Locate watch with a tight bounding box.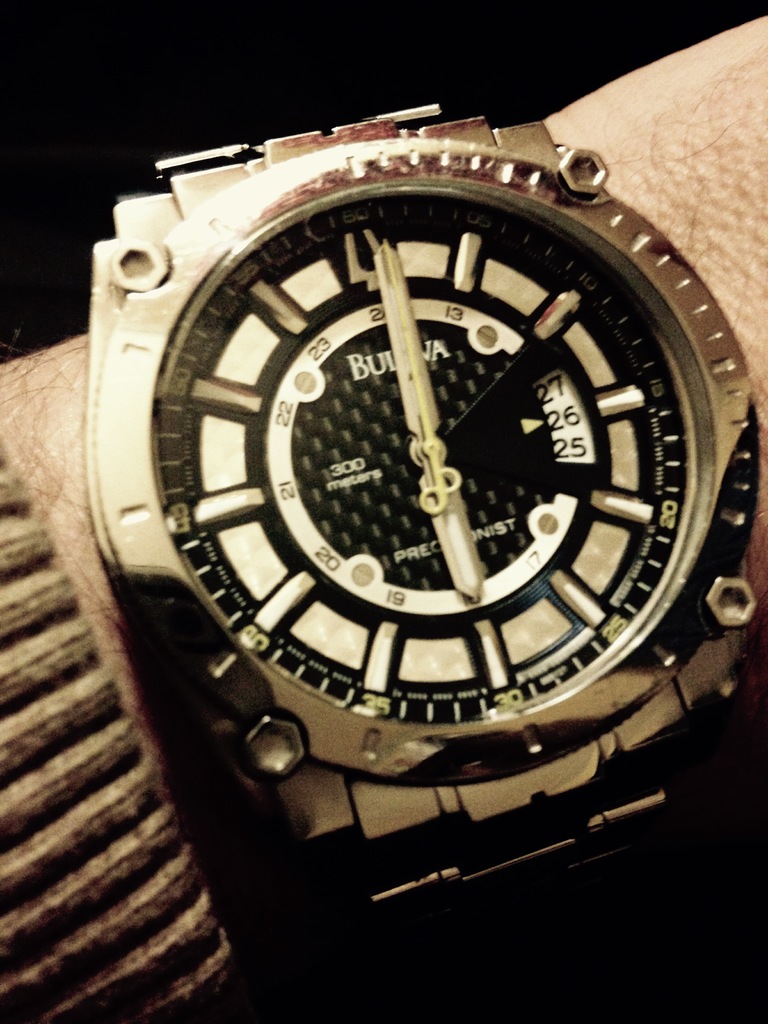
{"left": 88, "top": 102, "right": 765, "bottom": 1023}.
